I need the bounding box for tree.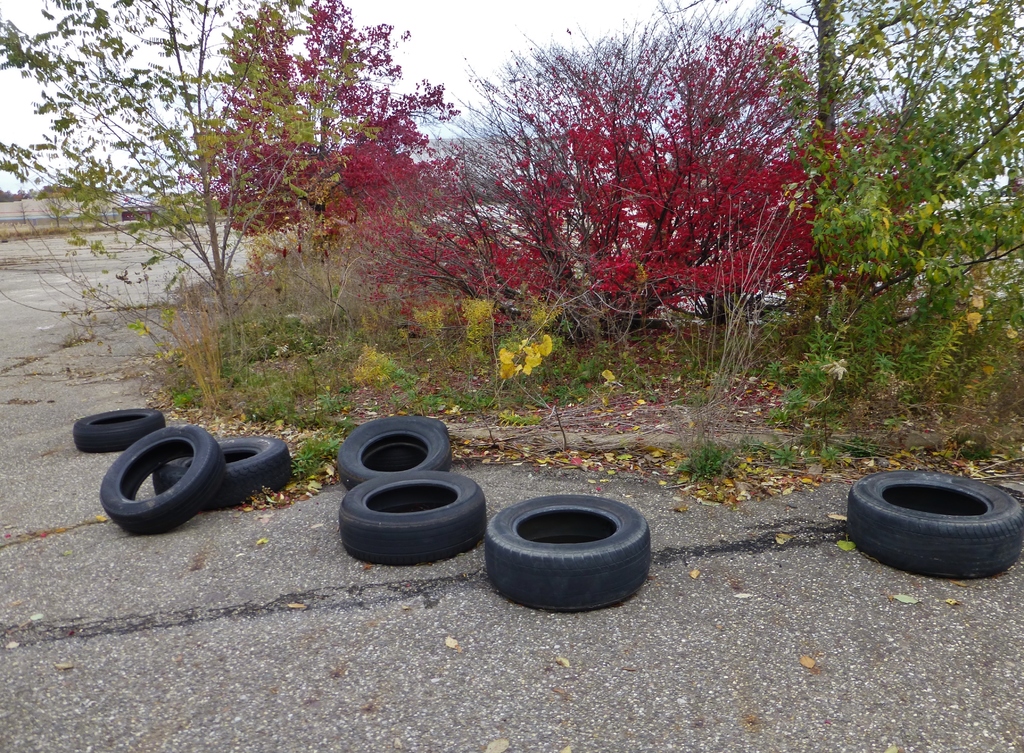
Here it is: bbox=[0, 0, 365, 344].
